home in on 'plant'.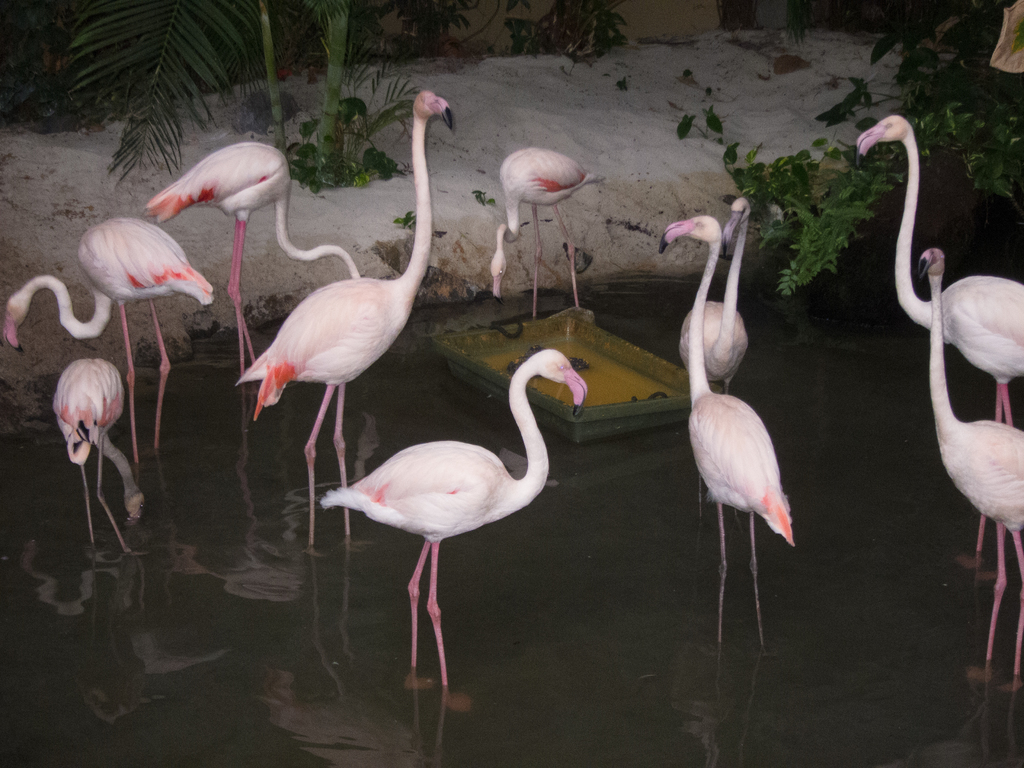
Homed in at region(433, 227, 448, 241).
